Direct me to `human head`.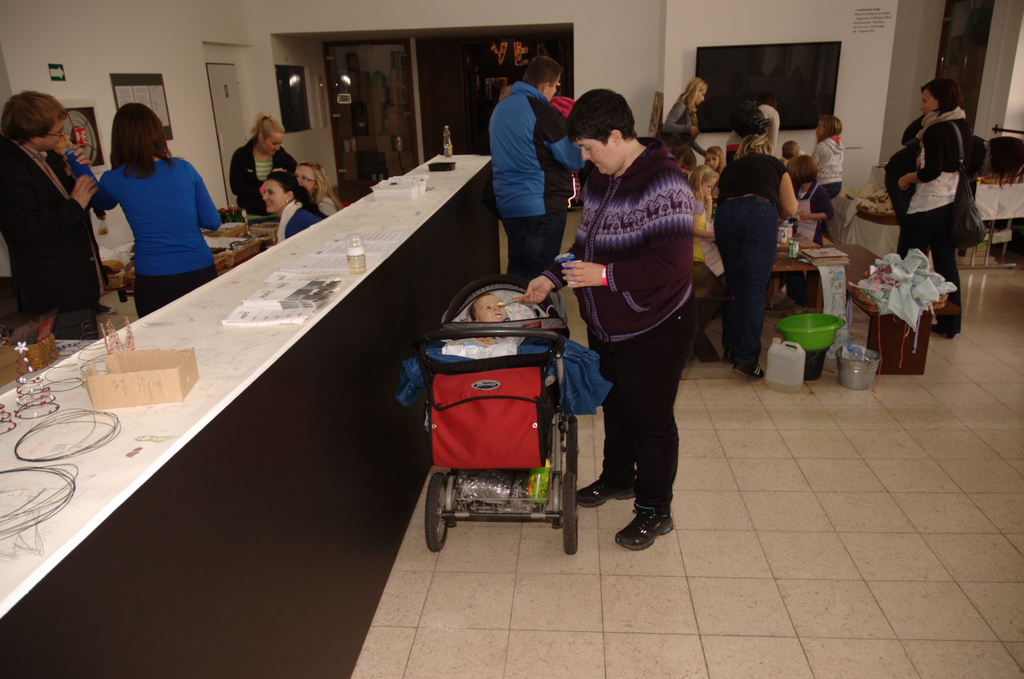
Direction: [x1=919, y1=85, x2=965, y2=117].
